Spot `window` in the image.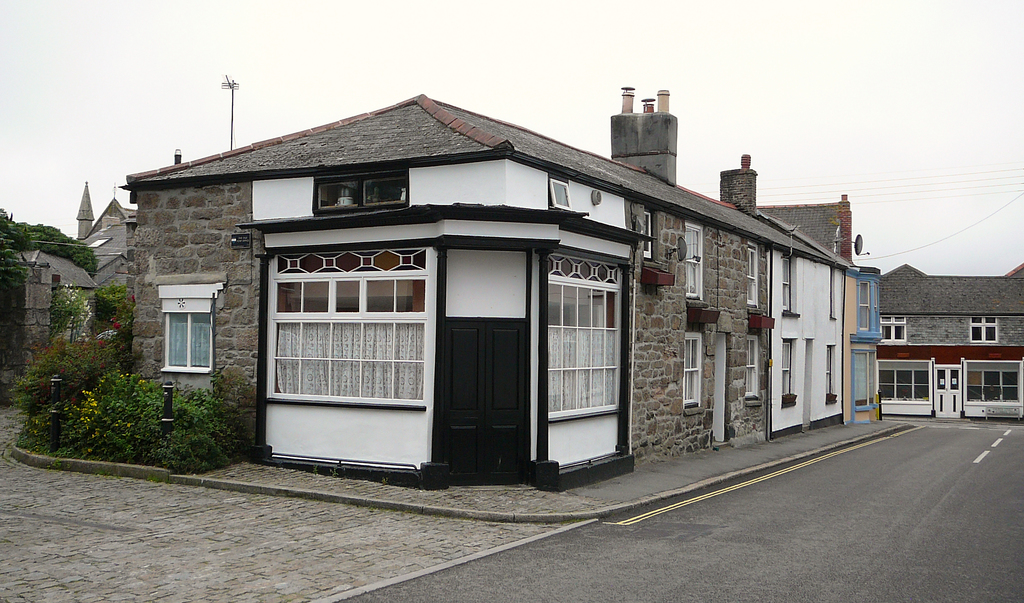
`window` found at rect(782, 338, 797, 409).
